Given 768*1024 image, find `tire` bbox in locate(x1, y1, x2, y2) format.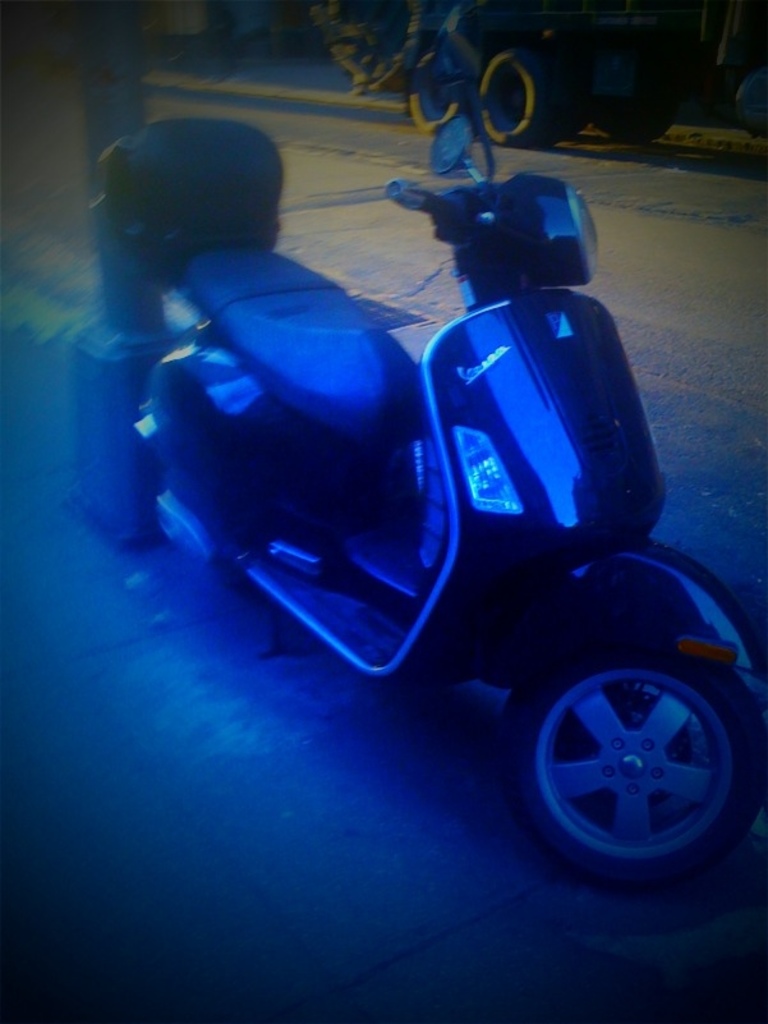
locate(498, 649, 767, 895).
